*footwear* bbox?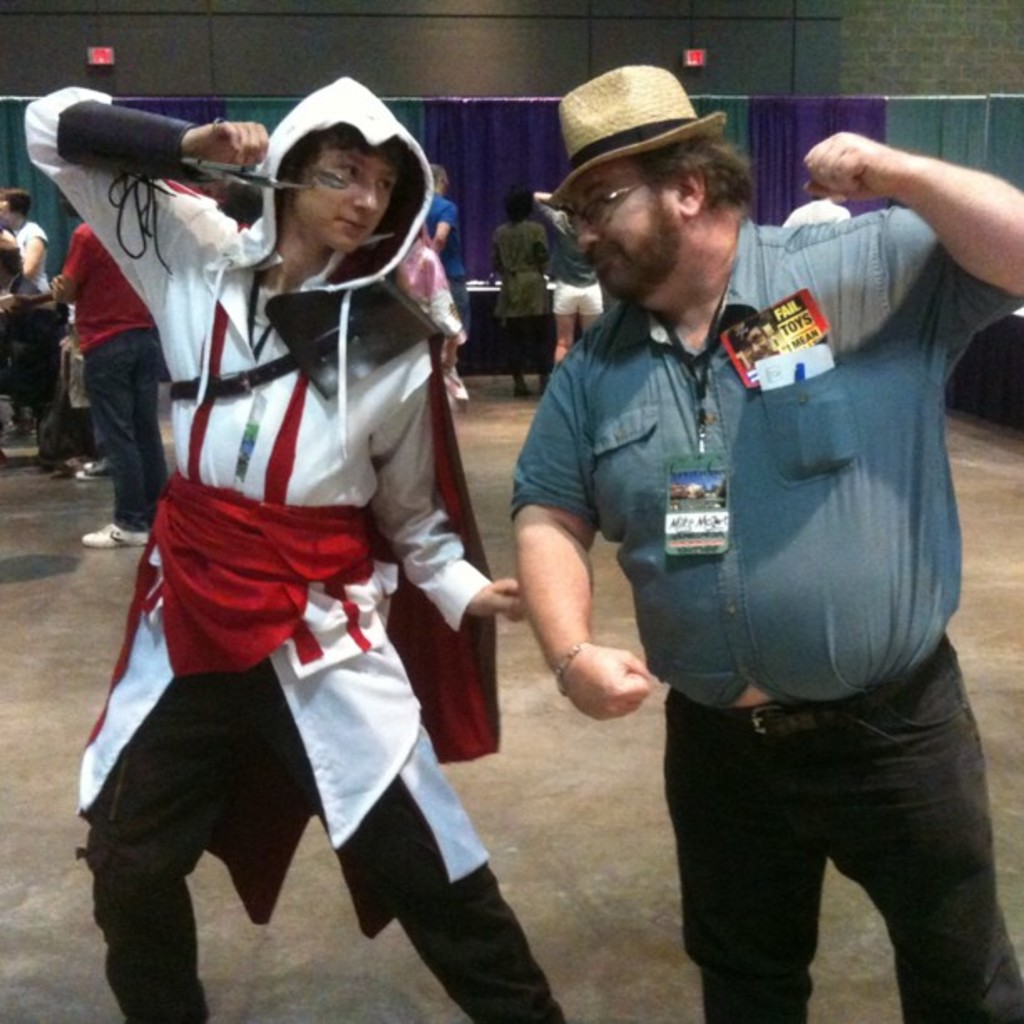
[453, 375, 474, 407]
